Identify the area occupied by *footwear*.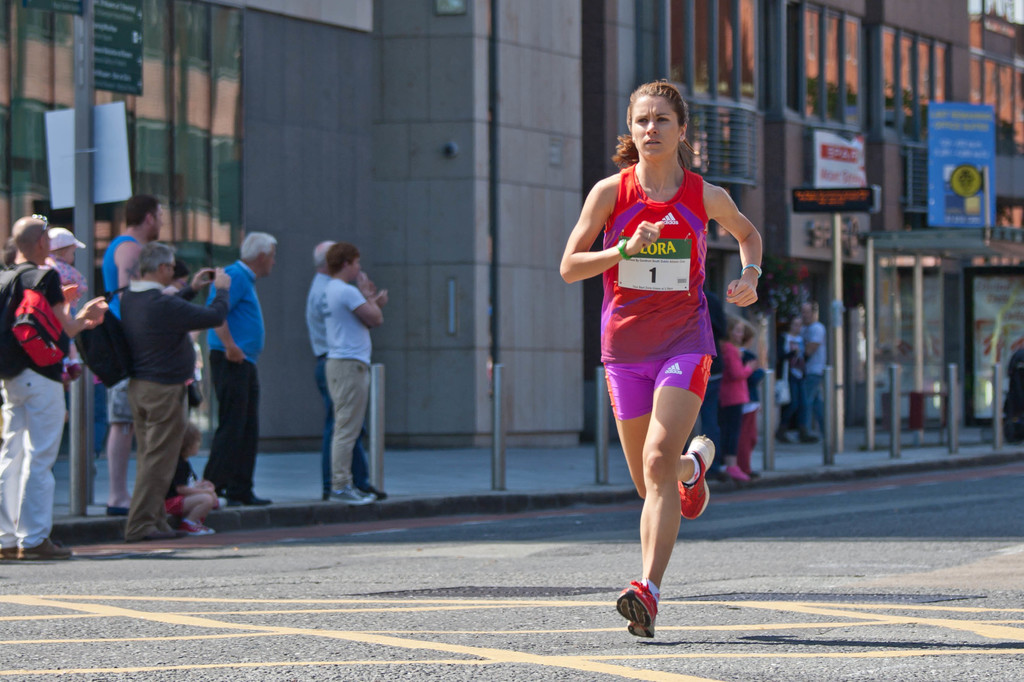
Area: 201, 519, 218, 535.
